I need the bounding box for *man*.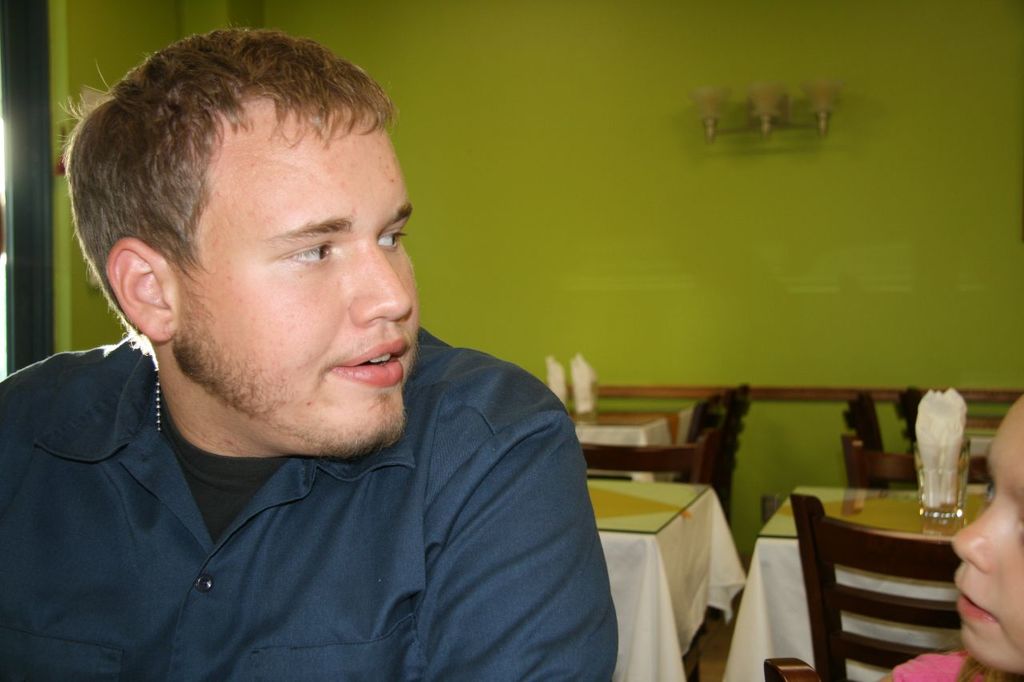
Here it is: region(0, 32, 620, 681).
